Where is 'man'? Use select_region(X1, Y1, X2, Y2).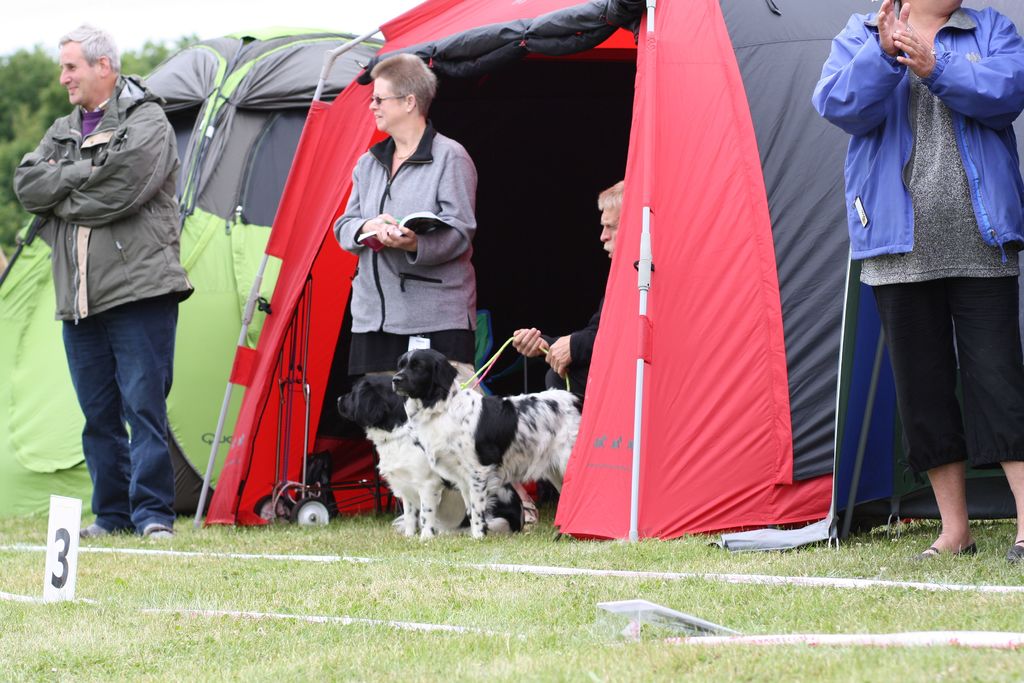
select_region(542, 176, 629, 409).
